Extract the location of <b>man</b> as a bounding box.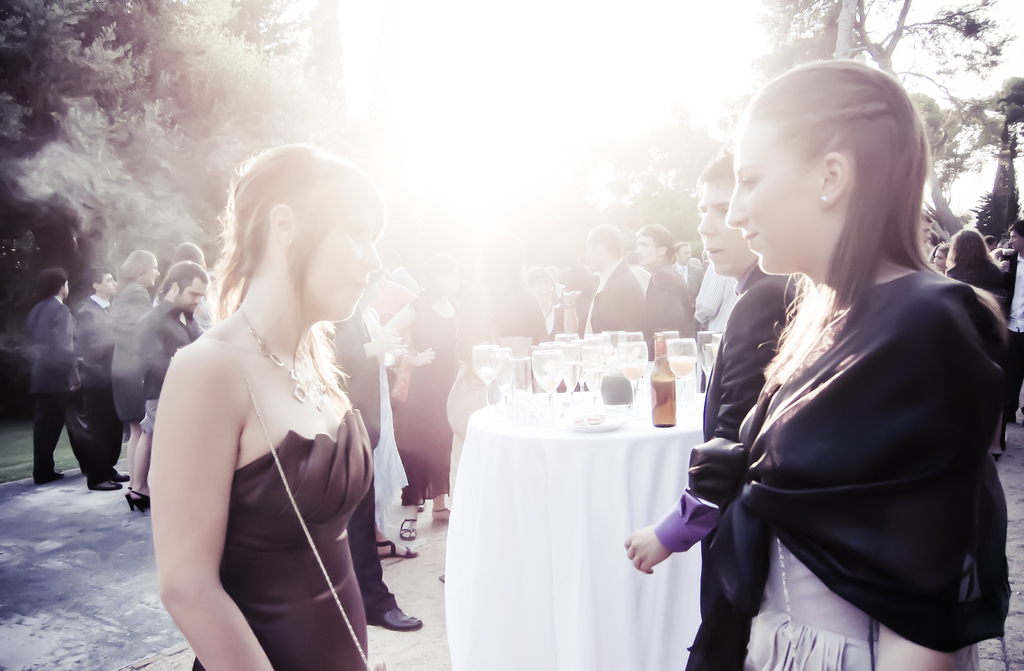
578/224/649/335.
